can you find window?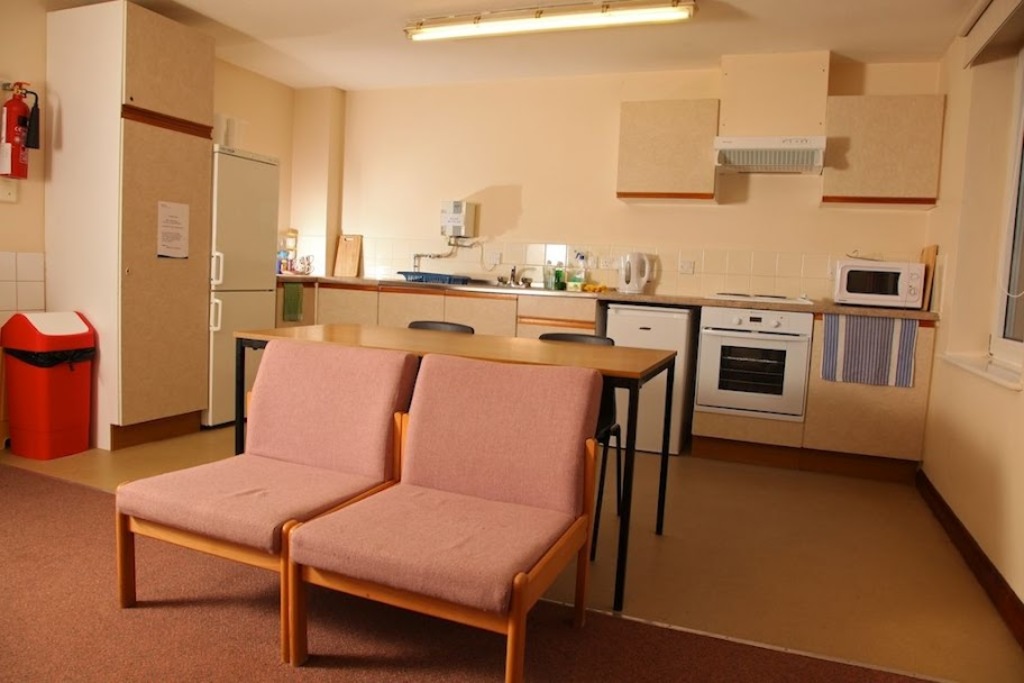
Yes, bounding box: left=990, top=48, right=1023, bottom=370.
